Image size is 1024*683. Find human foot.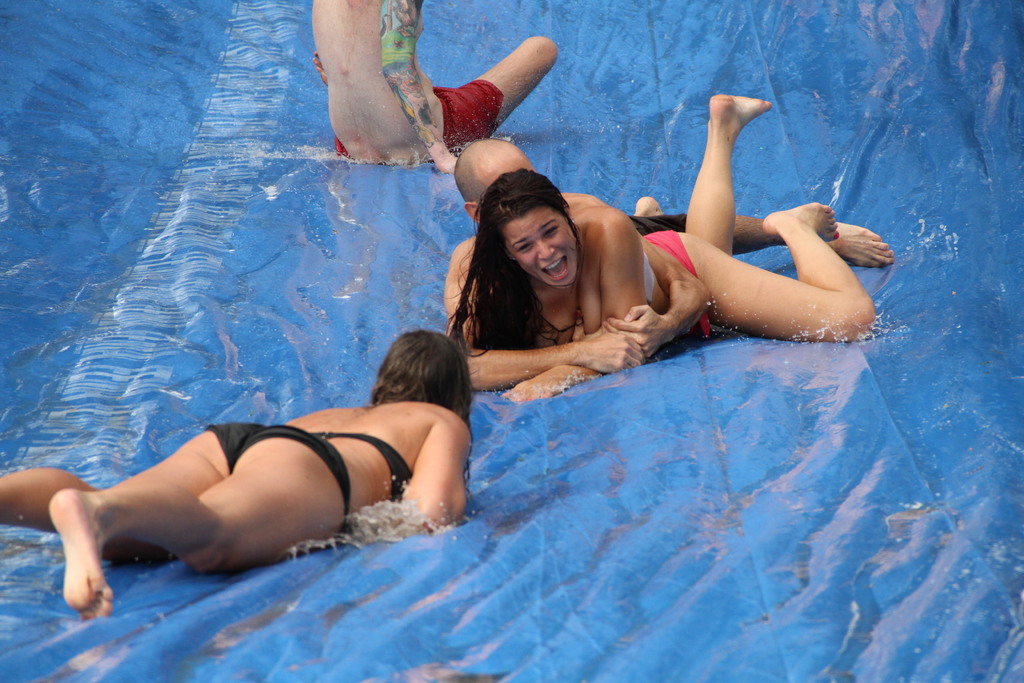
[834,218,894,267].
